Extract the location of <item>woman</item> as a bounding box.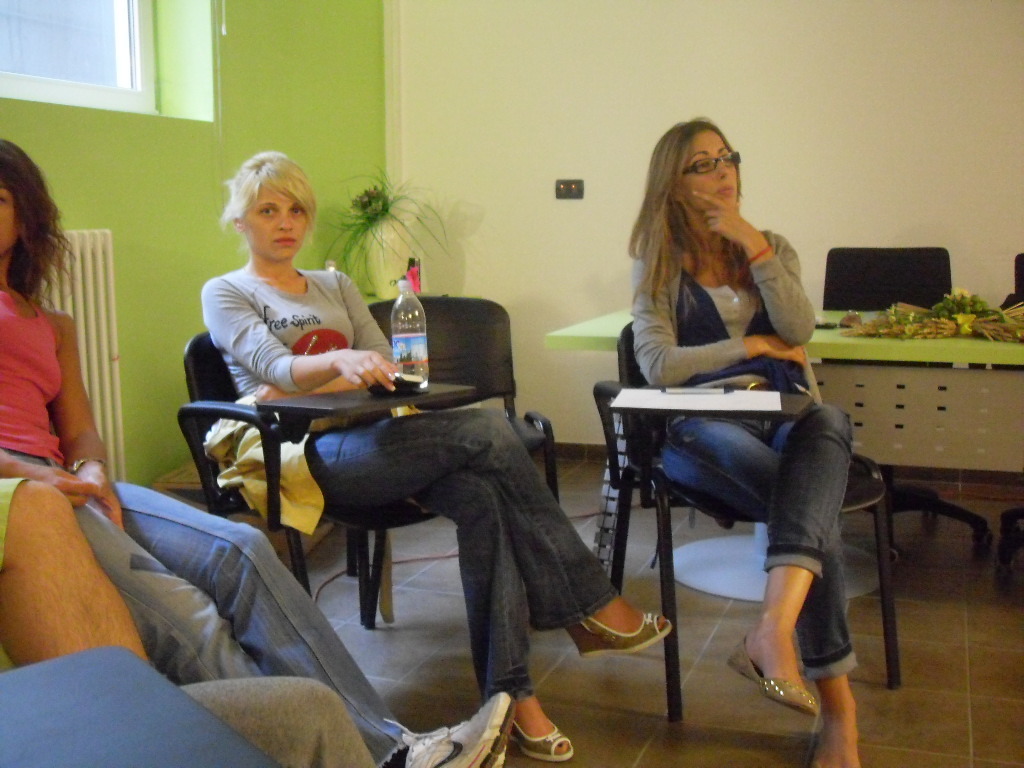
Rect(611, 122, 854, 718).
